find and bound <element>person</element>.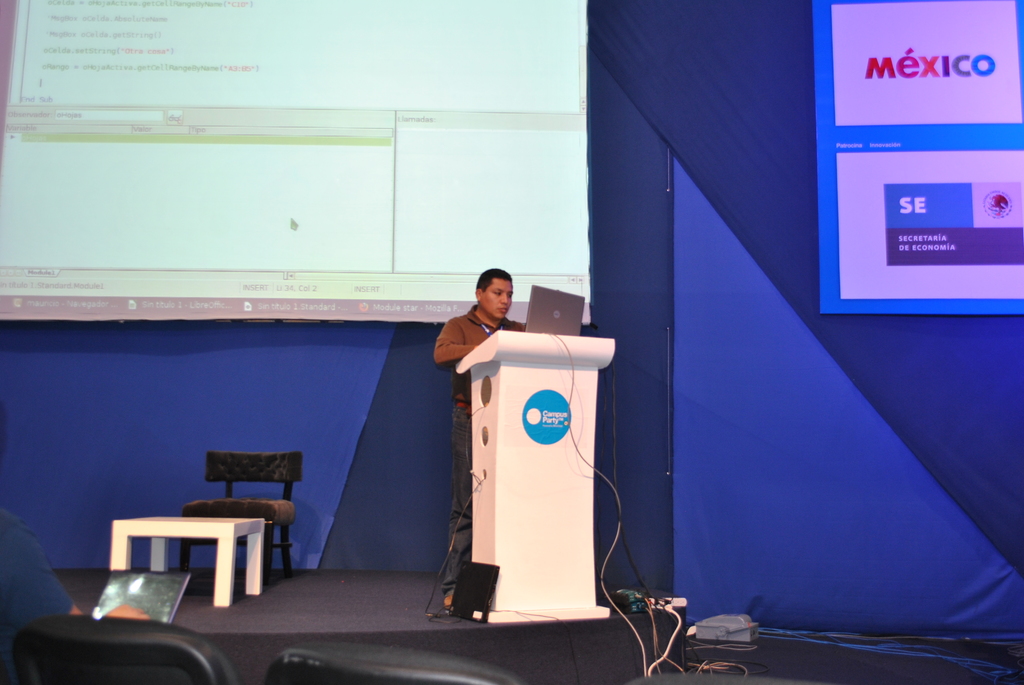
Bound: (x1=0, y1=500, x2=152, y2=684).
